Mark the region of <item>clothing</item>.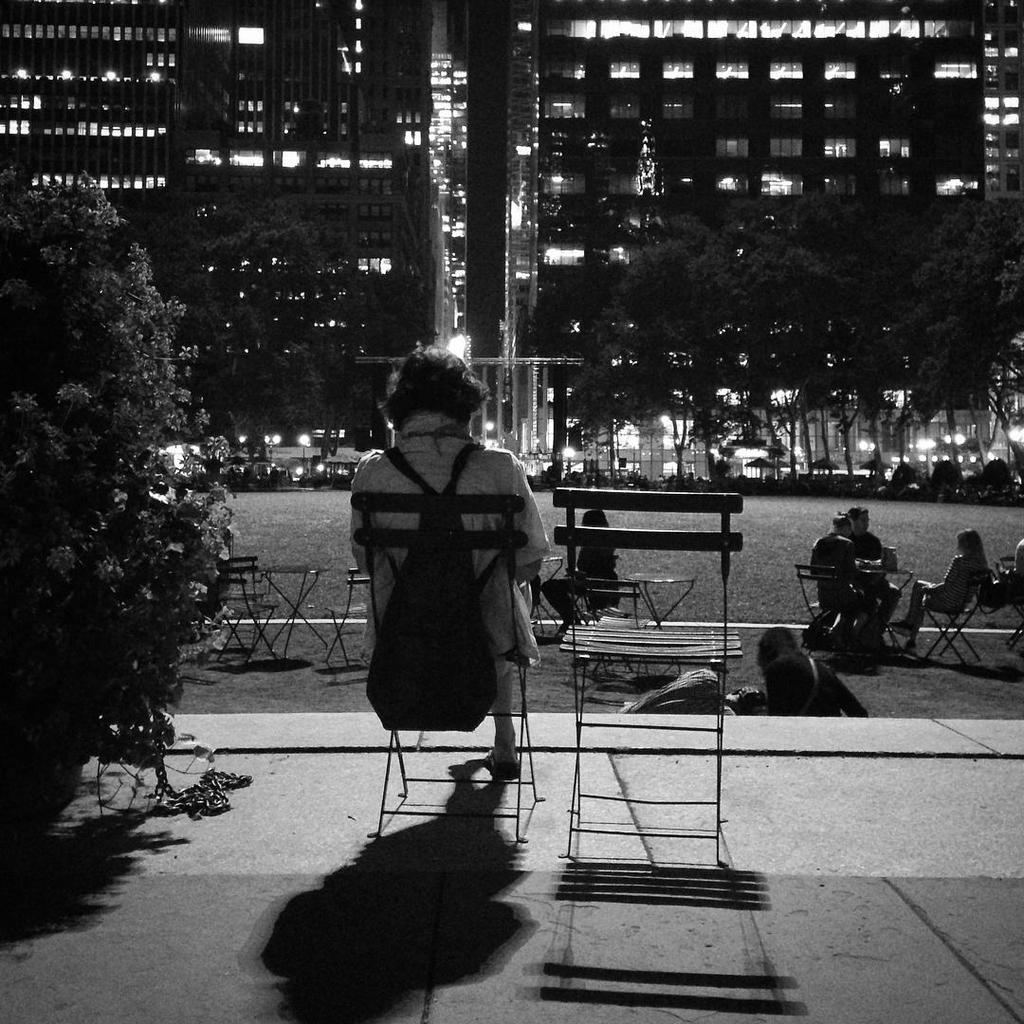
Region: (x1=924, y1=555, x2=981, y2=606).
